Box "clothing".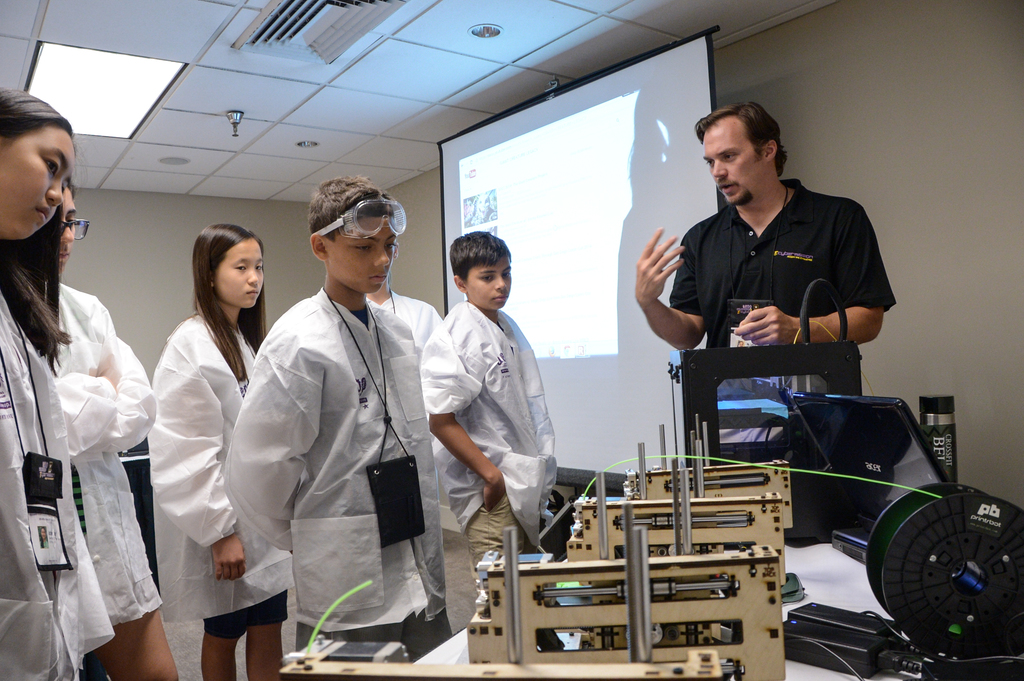
[236,231,450,677].
